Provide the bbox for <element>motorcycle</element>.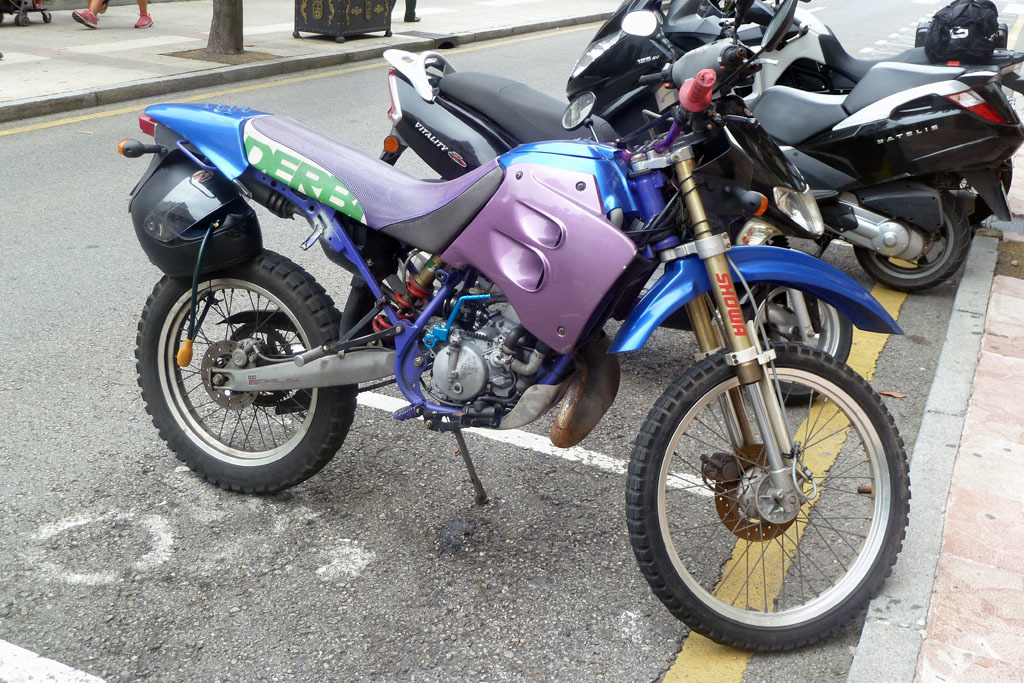
rect(117, 11, 914, 655).
